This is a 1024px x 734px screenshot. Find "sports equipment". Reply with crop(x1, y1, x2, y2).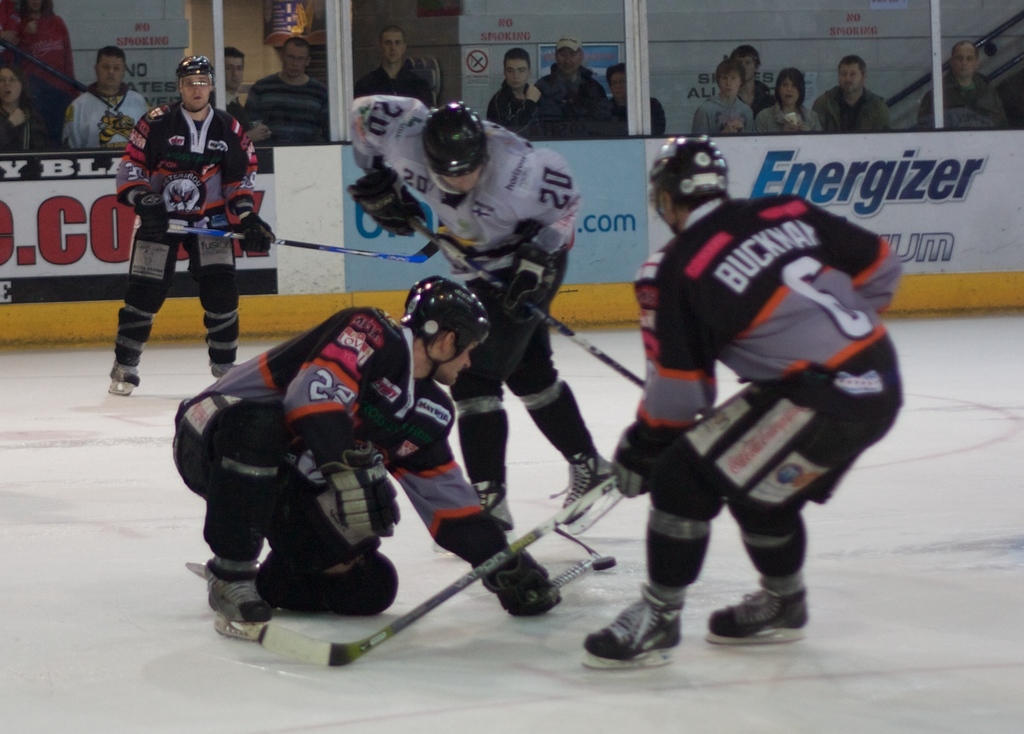
crop(606, 413, 678, 501).
